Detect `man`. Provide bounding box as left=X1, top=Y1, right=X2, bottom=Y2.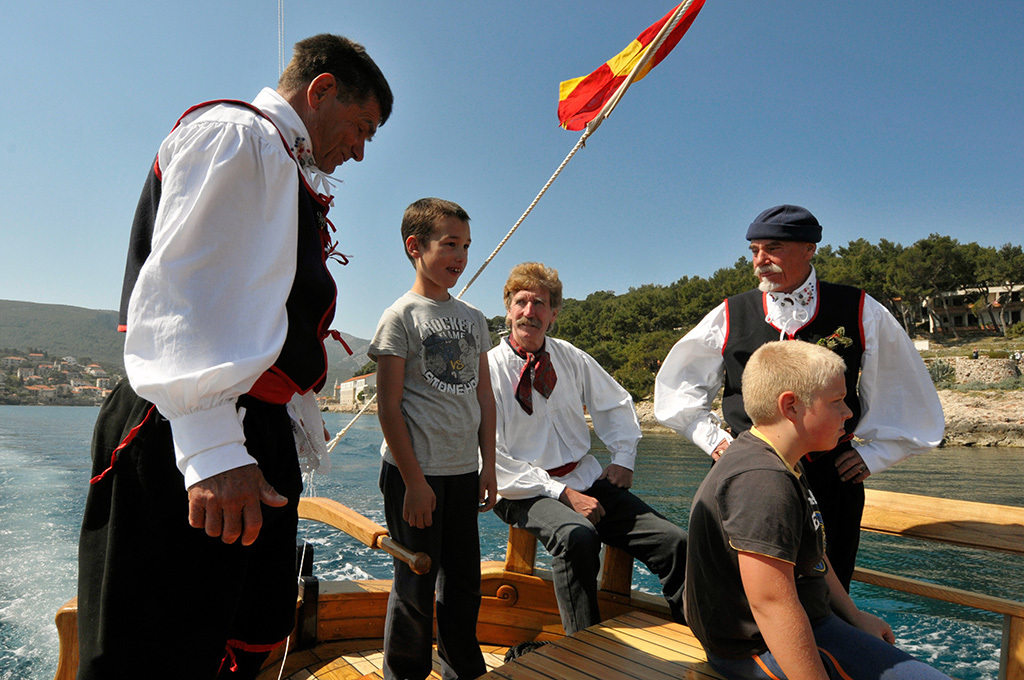
left=82, top=30, right=394, bottom=679.
